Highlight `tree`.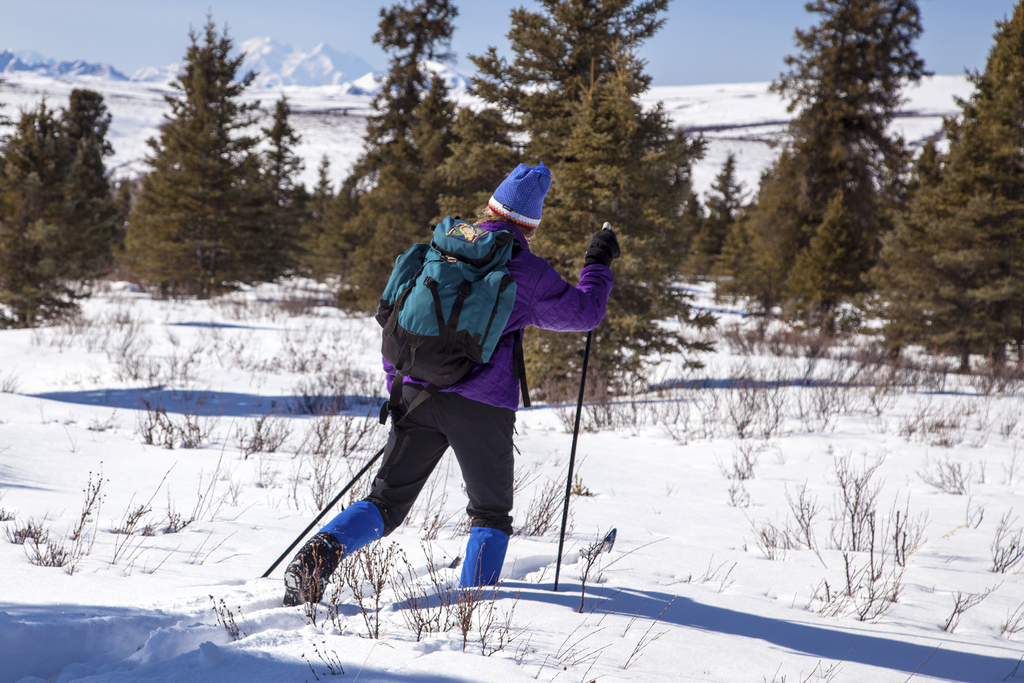
Highlighted region: <bbox>323, 0, 463, 319</bbox>.
